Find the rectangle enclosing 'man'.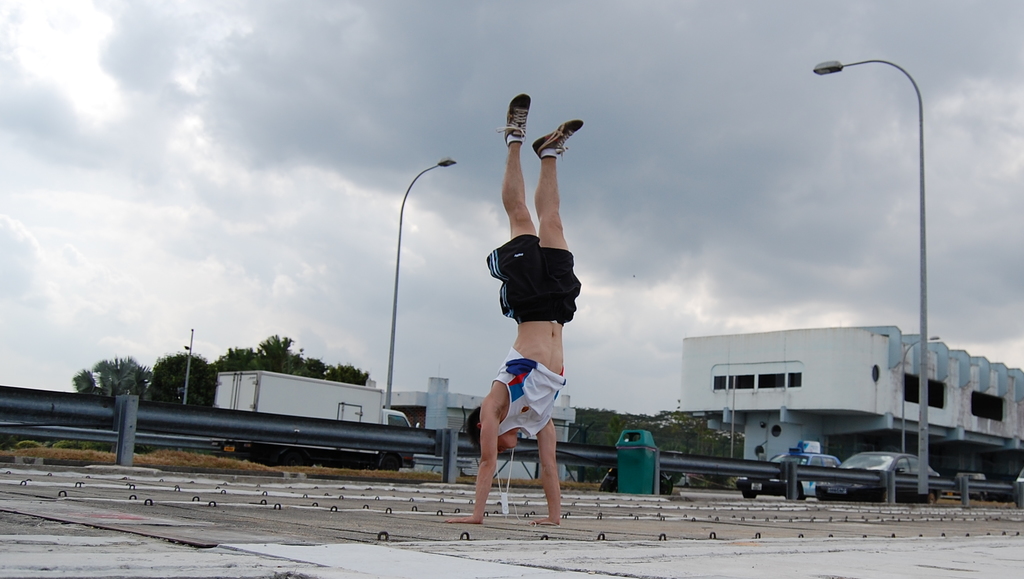
475 80 594 573.
